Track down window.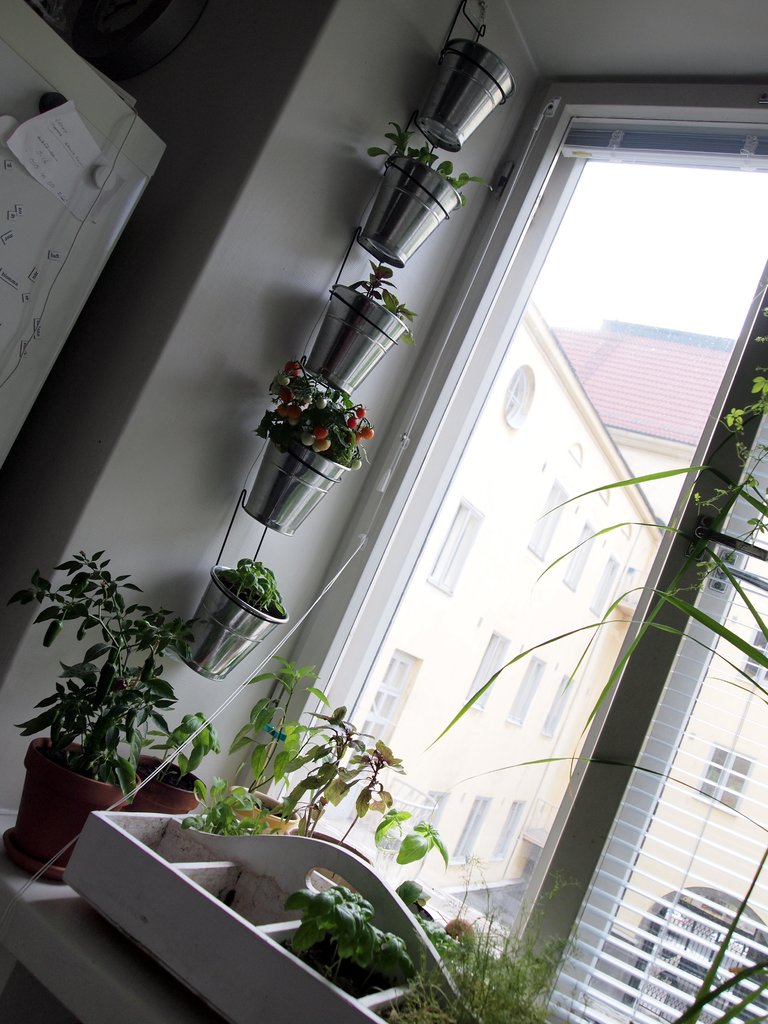
Tracked to 452,796,493,861.
